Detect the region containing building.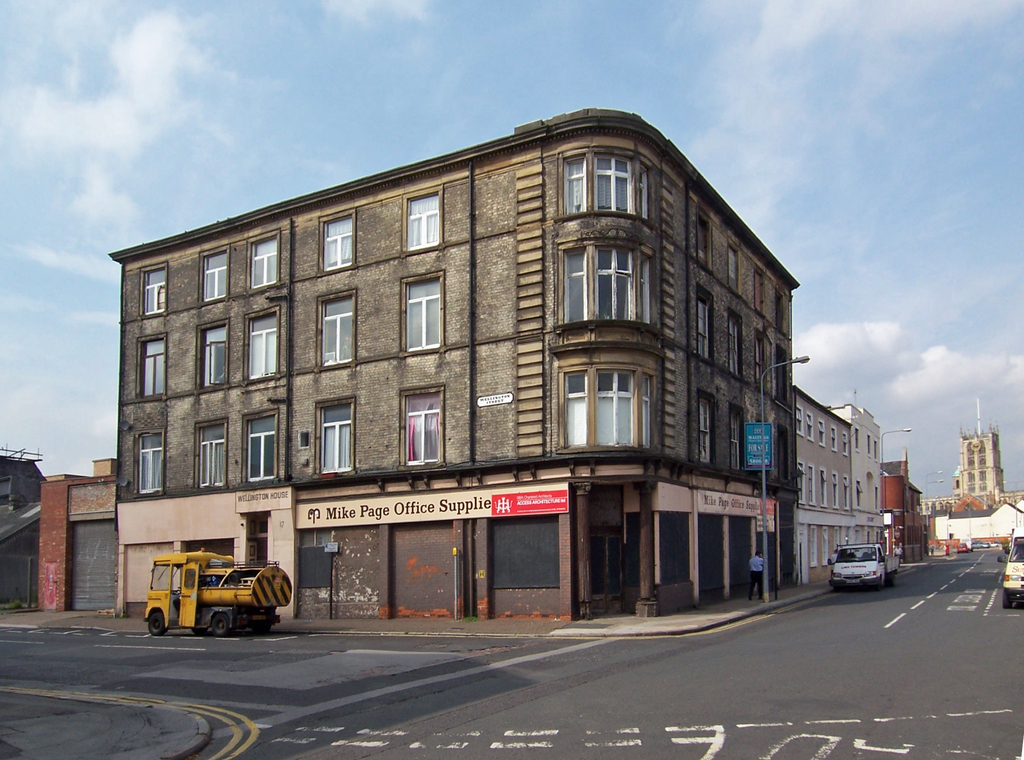
BBox(104, 104, 925, 616).
